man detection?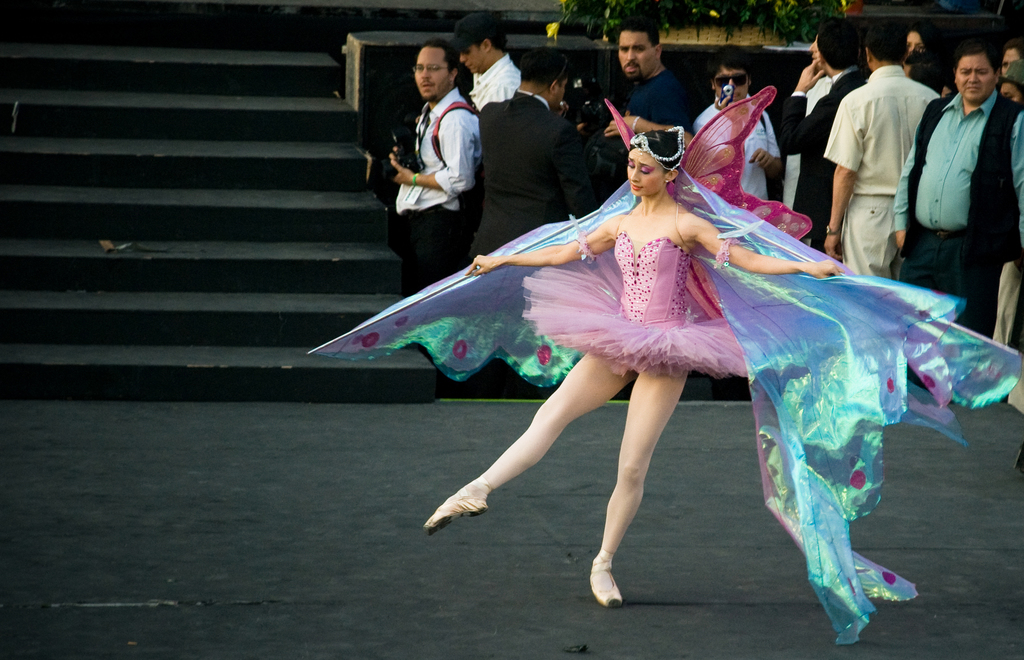
<box>829,35,936,274</box>
